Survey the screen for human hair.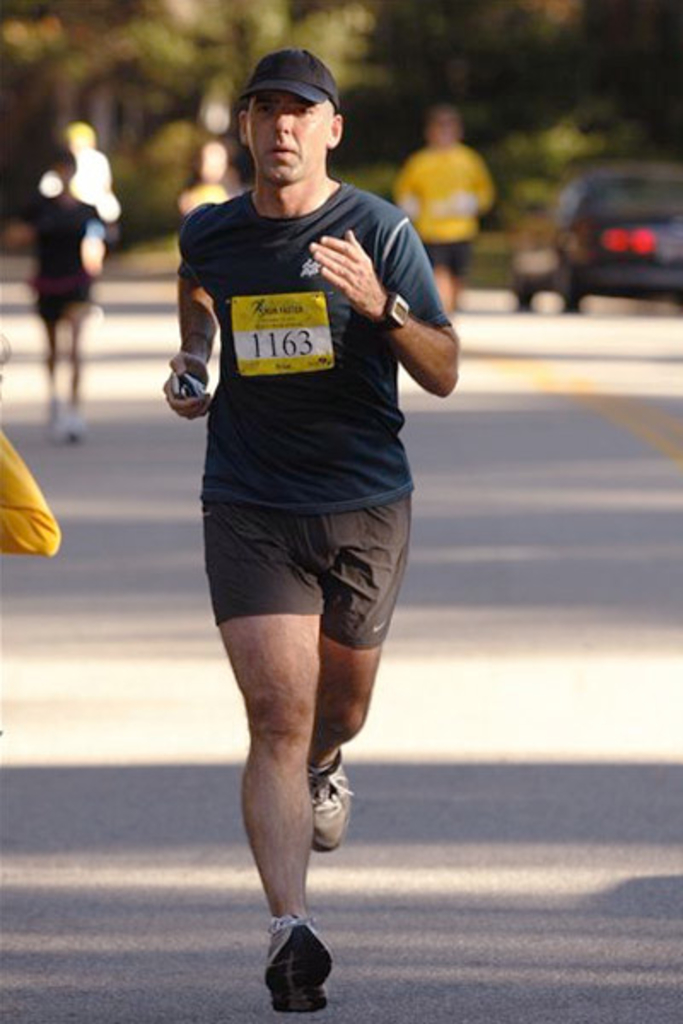
Survey found: 326,102,343,126.
